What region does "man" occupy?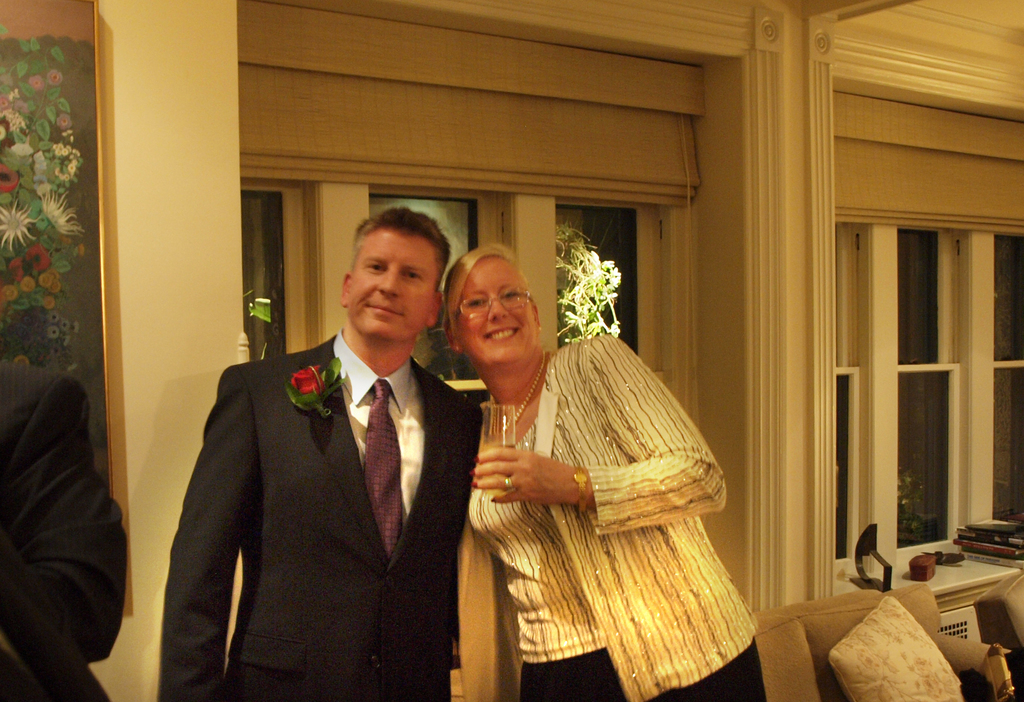
0,363,146,699.
